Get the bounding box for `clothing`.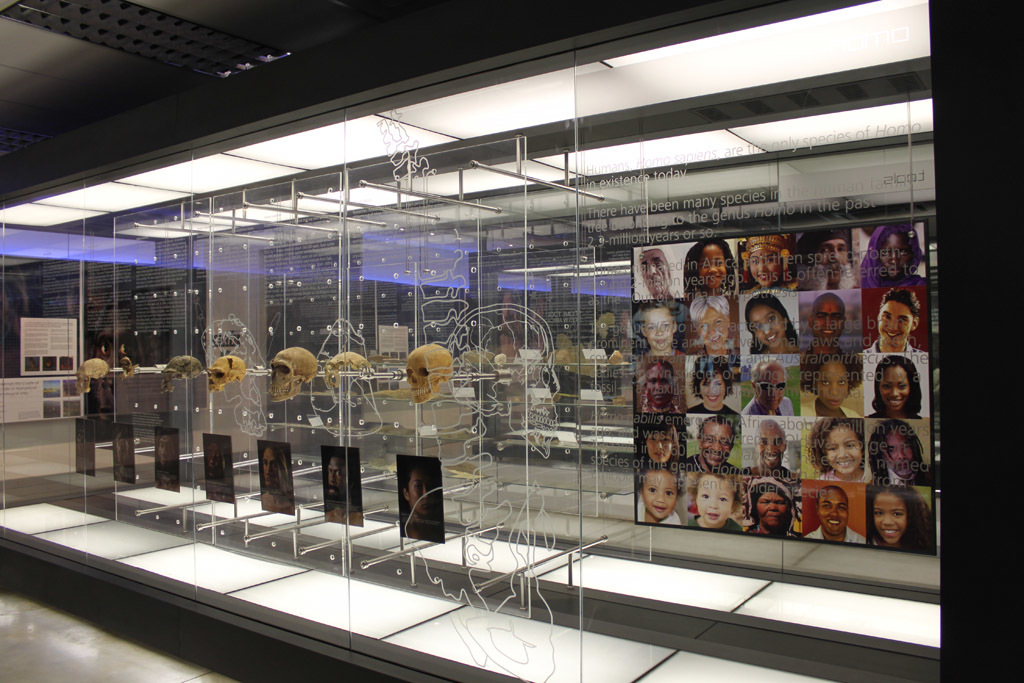
[left=743, top=522, right=799, bottom=540].
